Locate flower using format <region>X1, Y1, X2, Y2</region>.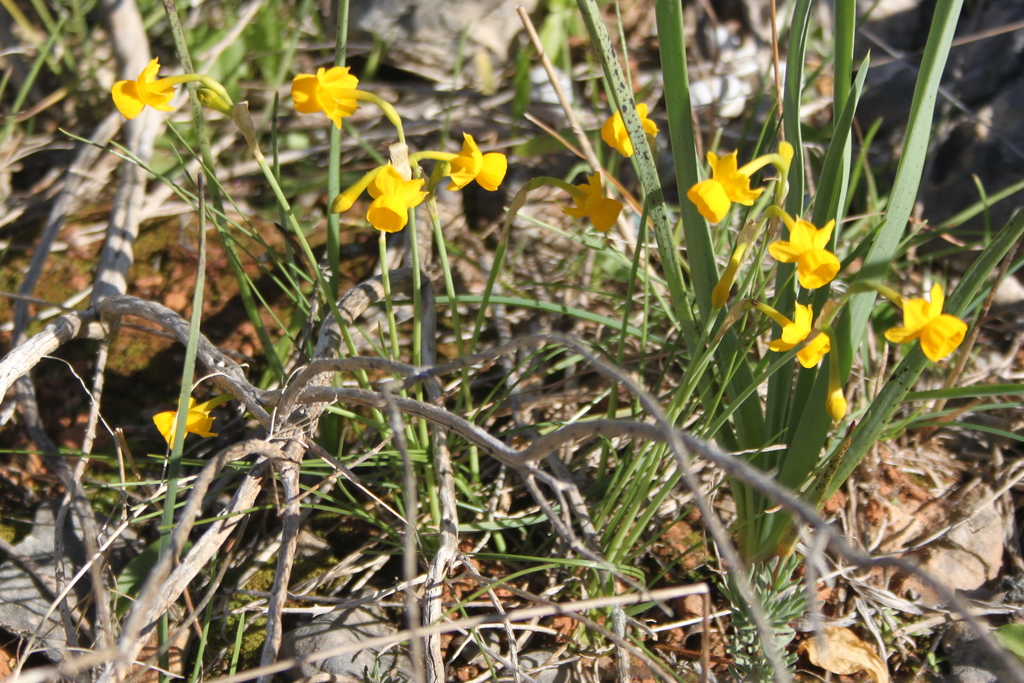
<region>600, 98, 665, 163</region>.
